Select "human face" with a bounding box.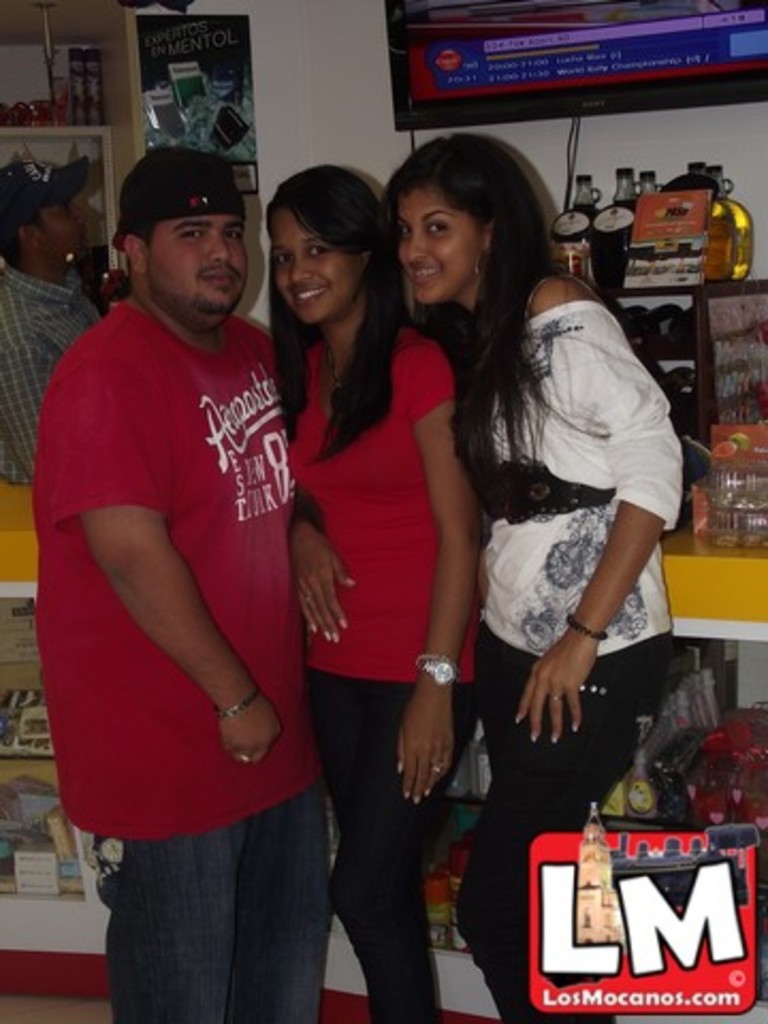
select_region(397, 188, 482, 307).
